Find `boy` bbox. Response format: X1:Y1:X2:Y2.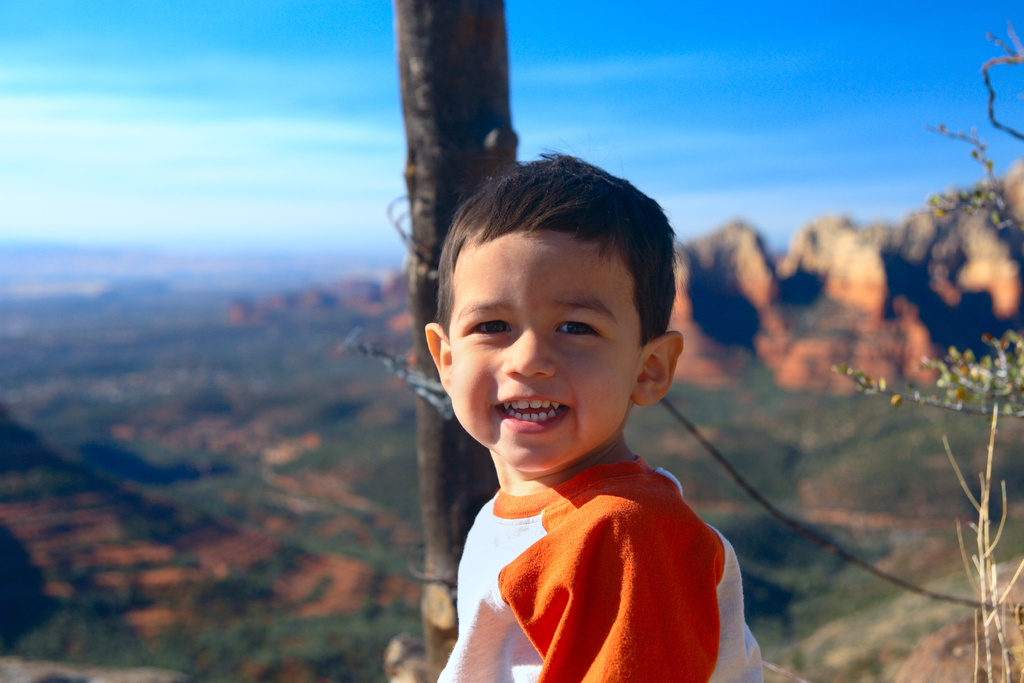
380:135:755:682.
